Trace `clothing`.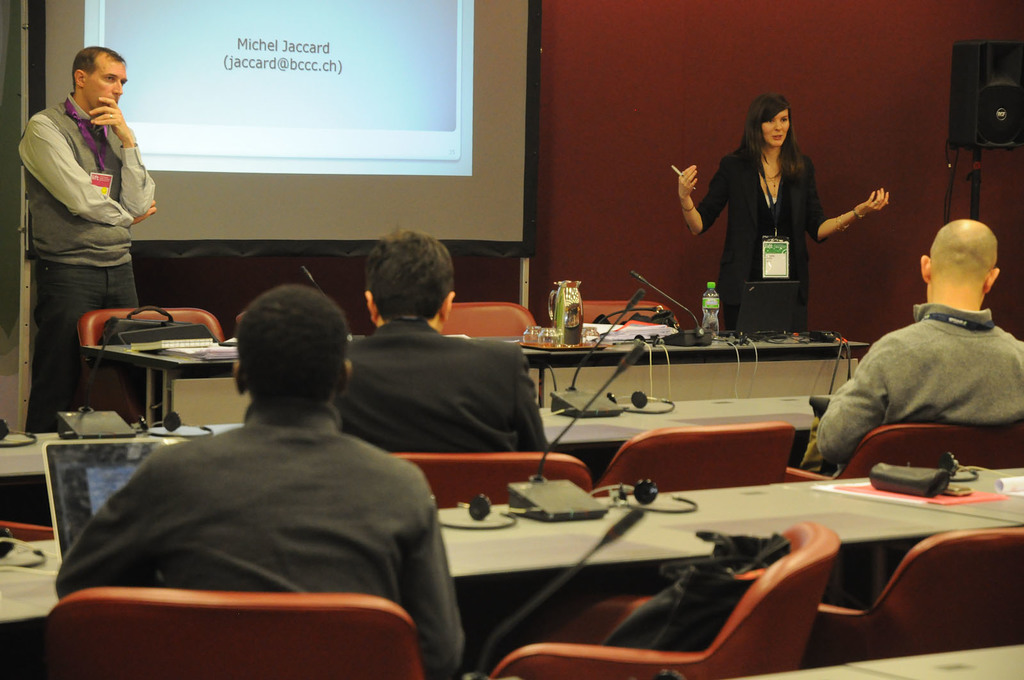
Traced to <box>698,137,830,332</box>.
